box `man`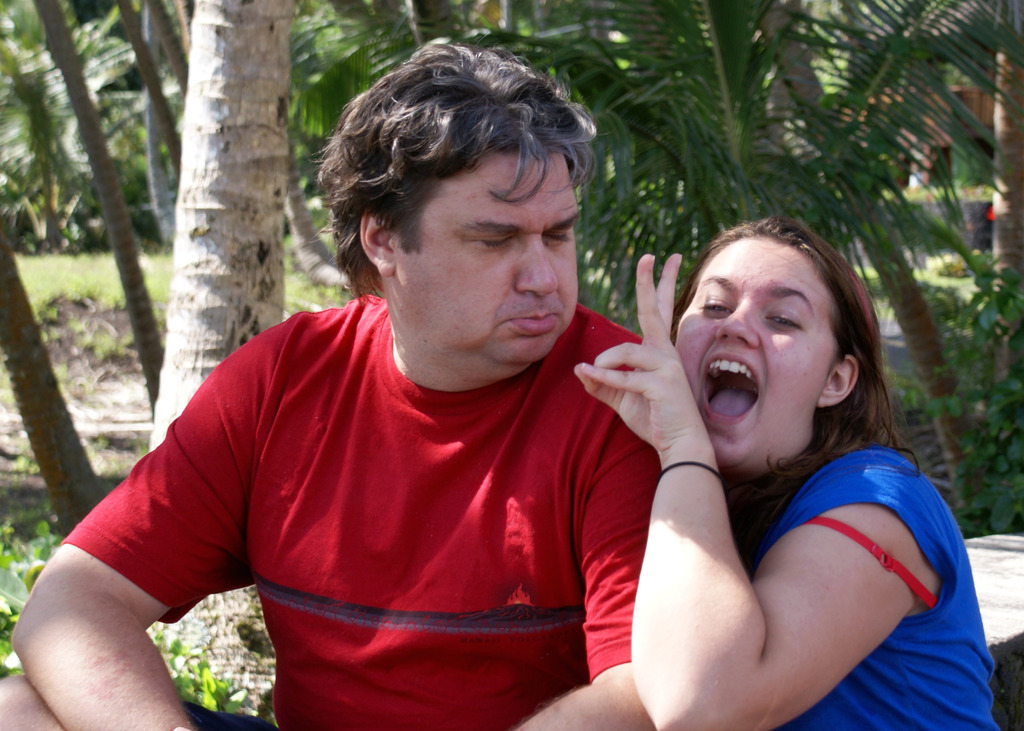
detection(52, 68, 794, 729)
